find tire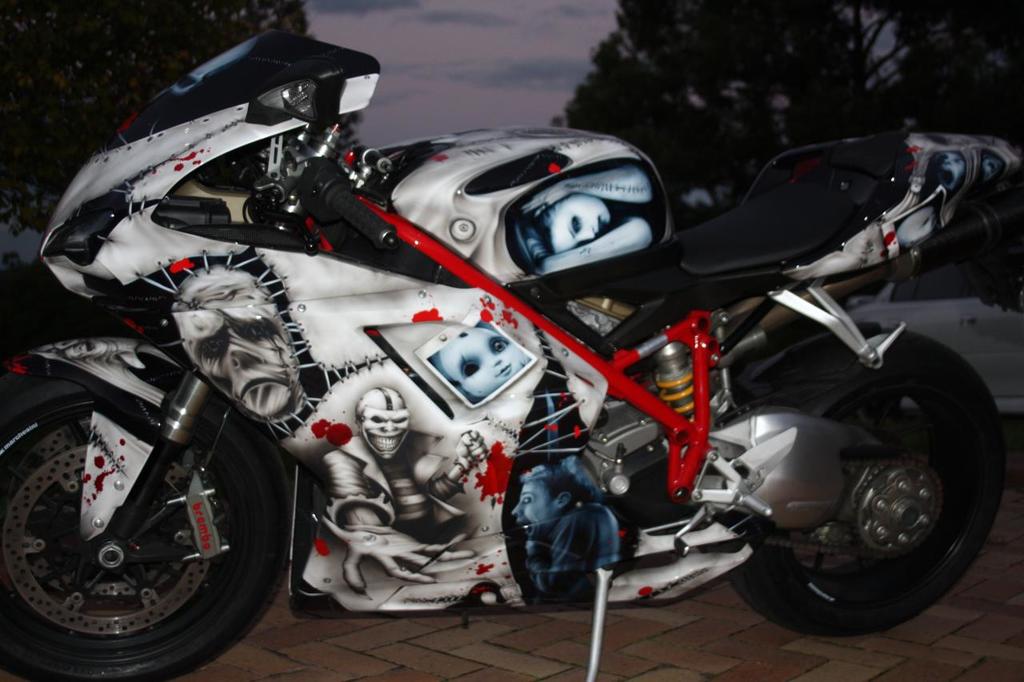
x1=731 y1=330 x2=1007 y2=643
